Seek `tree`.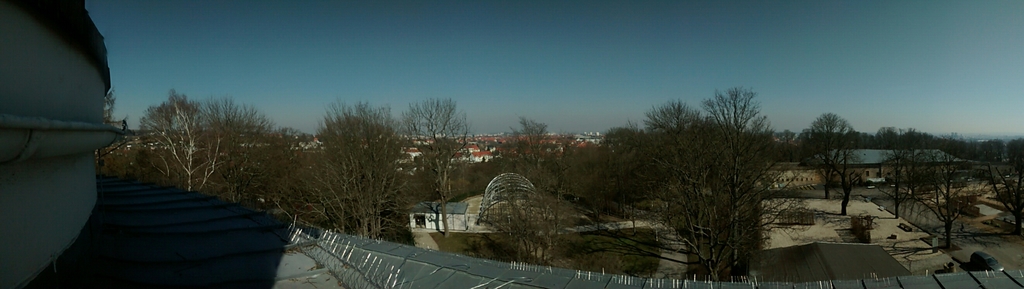
(477,177,570,265).
